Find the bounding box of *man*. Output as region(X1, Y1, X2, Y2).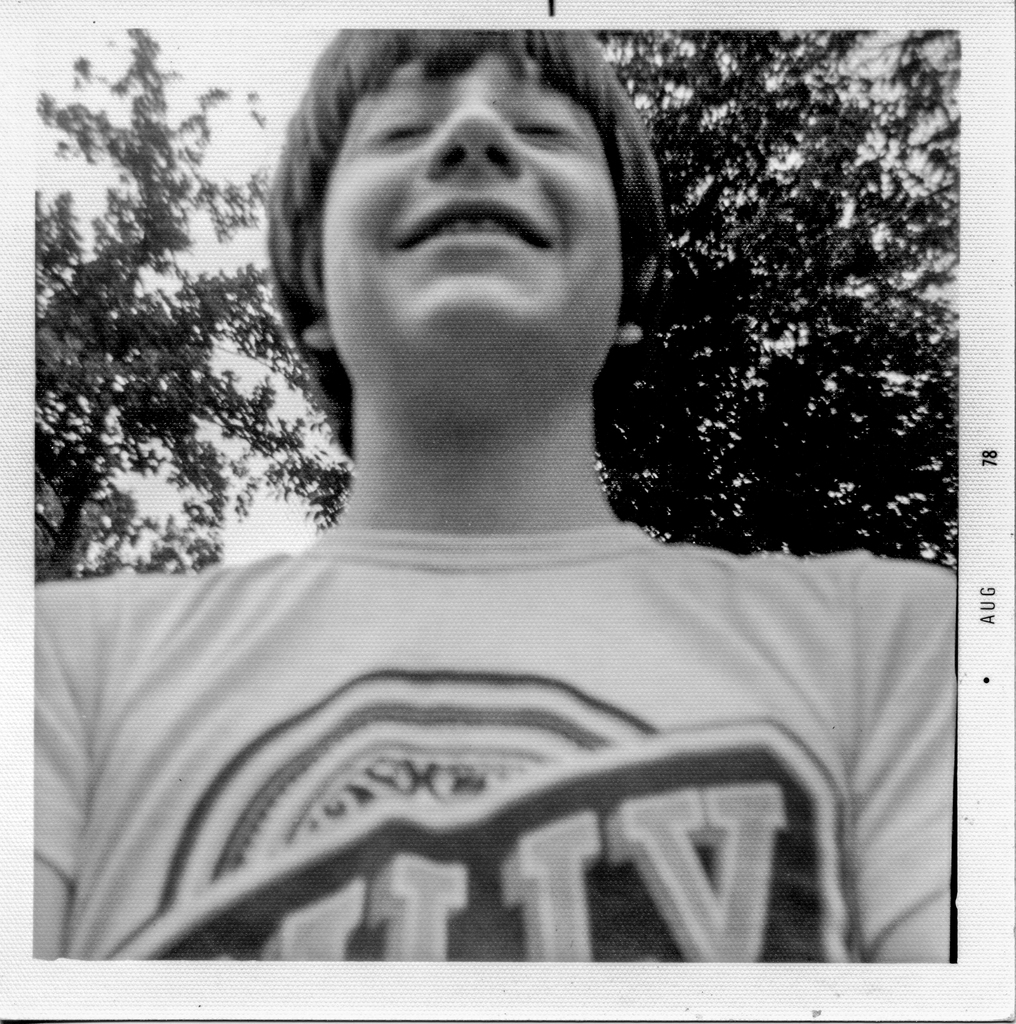
region(62, 8, 966, 973).
